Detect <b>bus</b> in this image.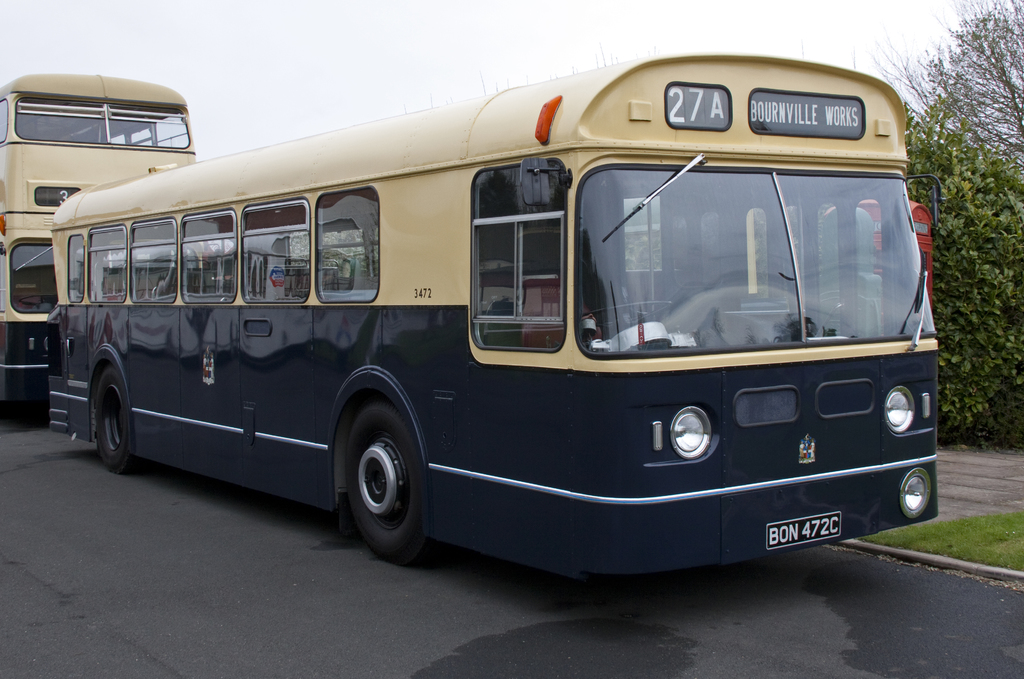
Detection: bbox(0, 72, 195, 427).
